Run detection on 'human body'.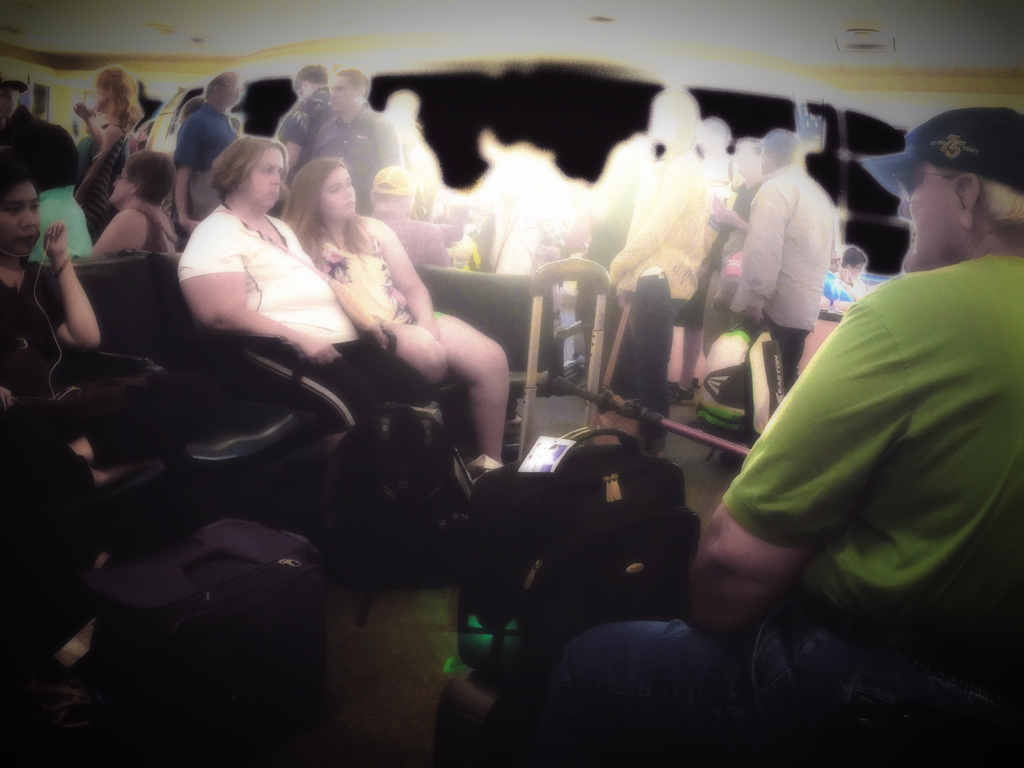
Result: (x1=461, y1=92, x2=552, y2=275).
